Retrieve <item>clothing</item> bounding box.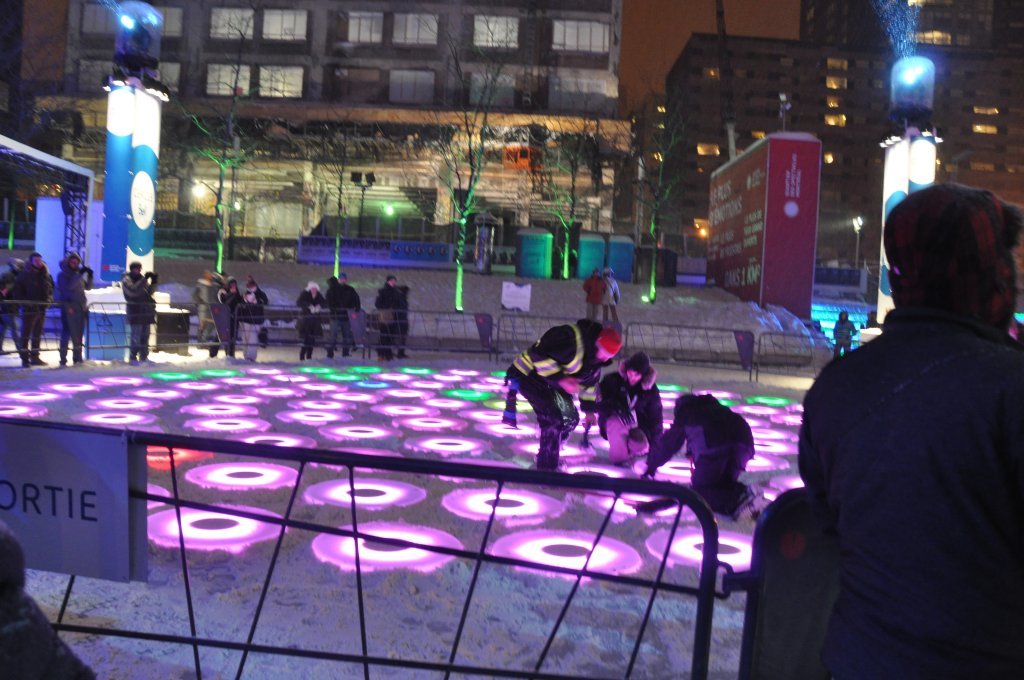
Bounding box: rect(803, 289, 1023, 679).
